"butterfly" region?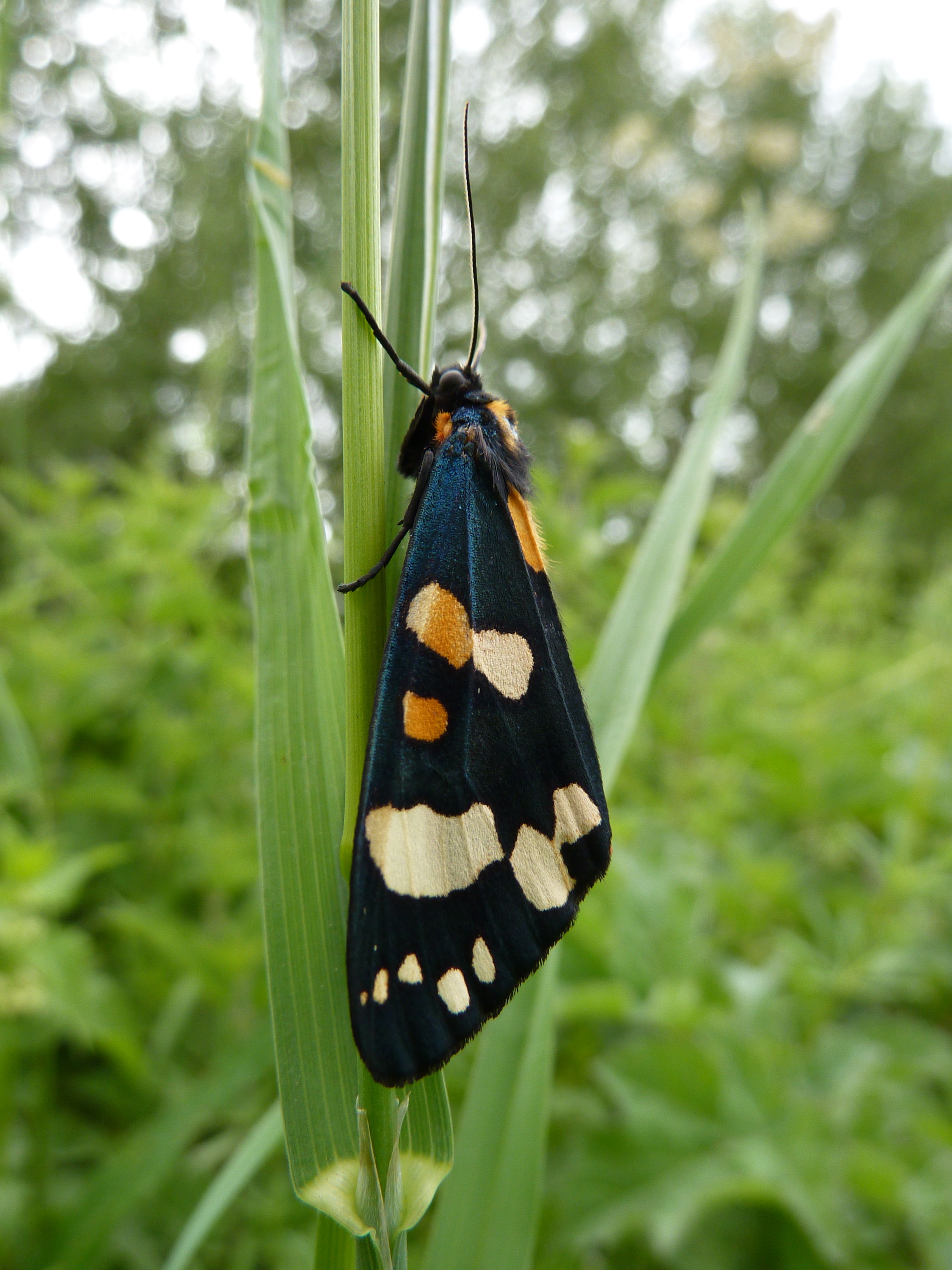
BBox(102, 54, 221, 419)
